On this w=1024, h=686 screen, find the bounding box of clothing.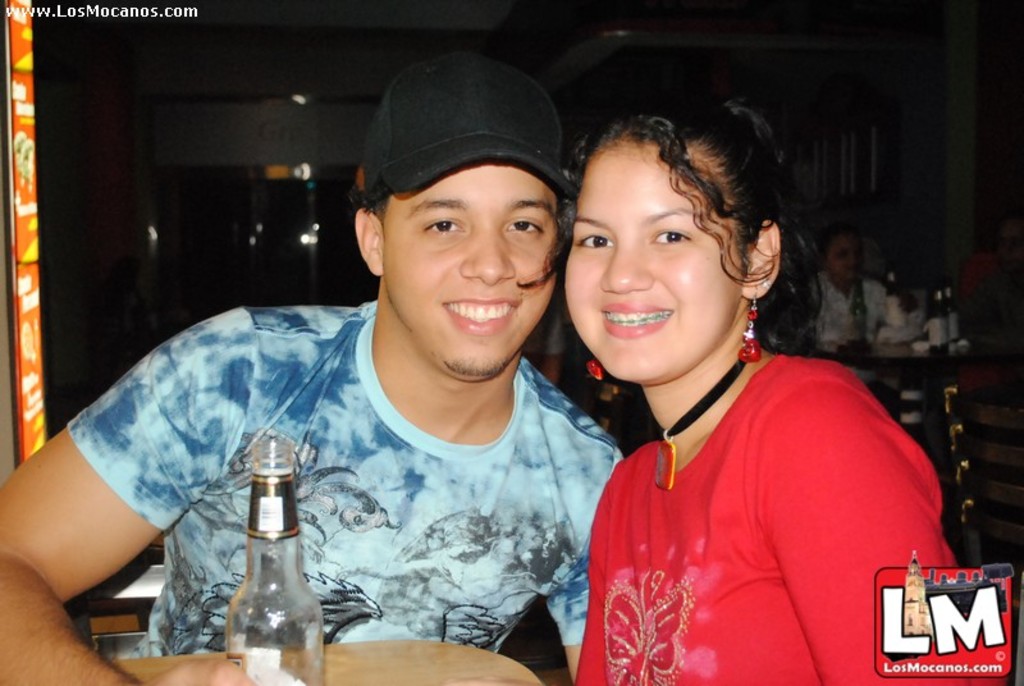
Bounding box: (x1=803, y1=265, x2=887, y2=389).
